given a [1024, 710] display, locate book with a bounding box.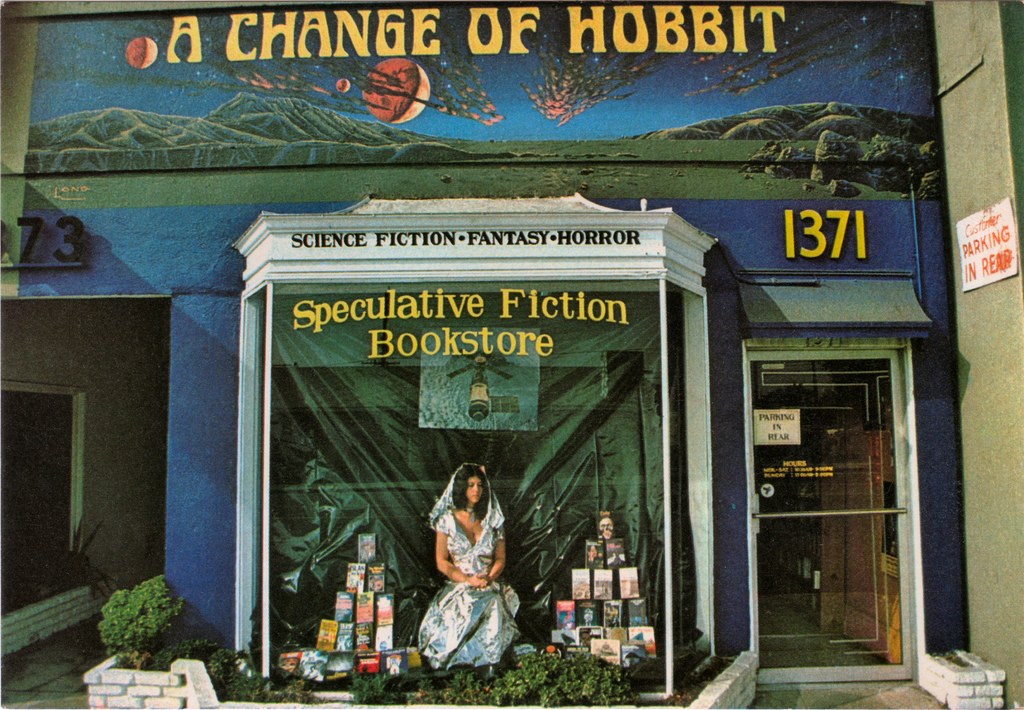
Located: x1=366, y1=565, x2=387, y2=595.
